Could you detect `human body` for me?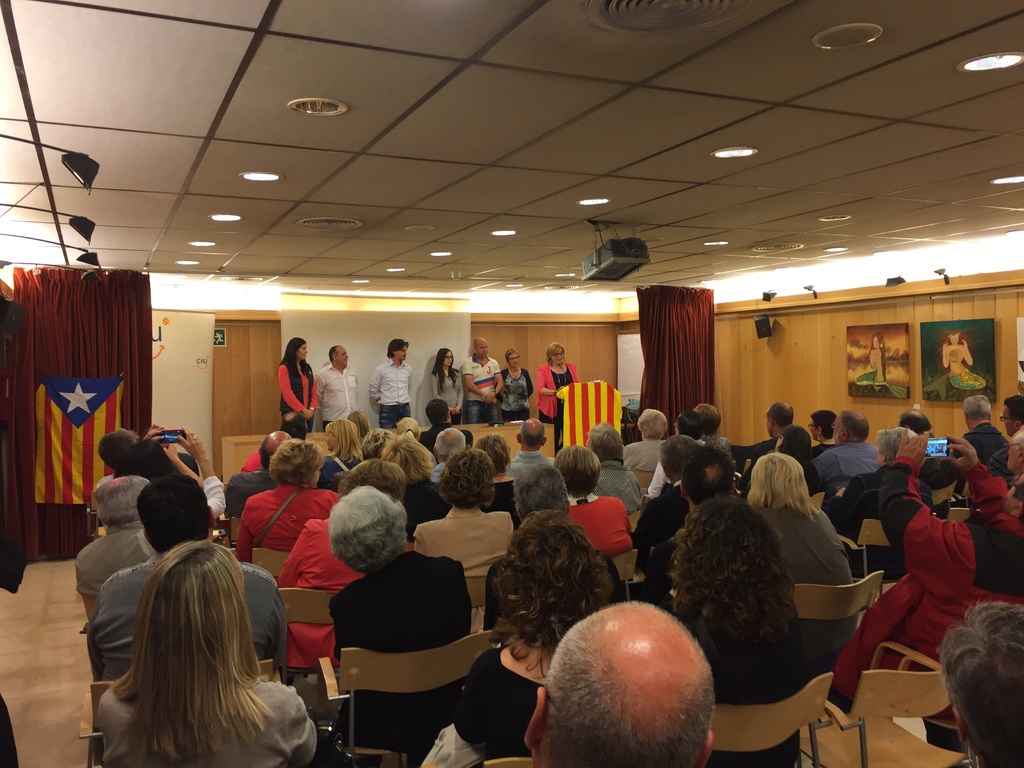
Detection result: <bbox>221, 427, 276, 520</bbox>.
